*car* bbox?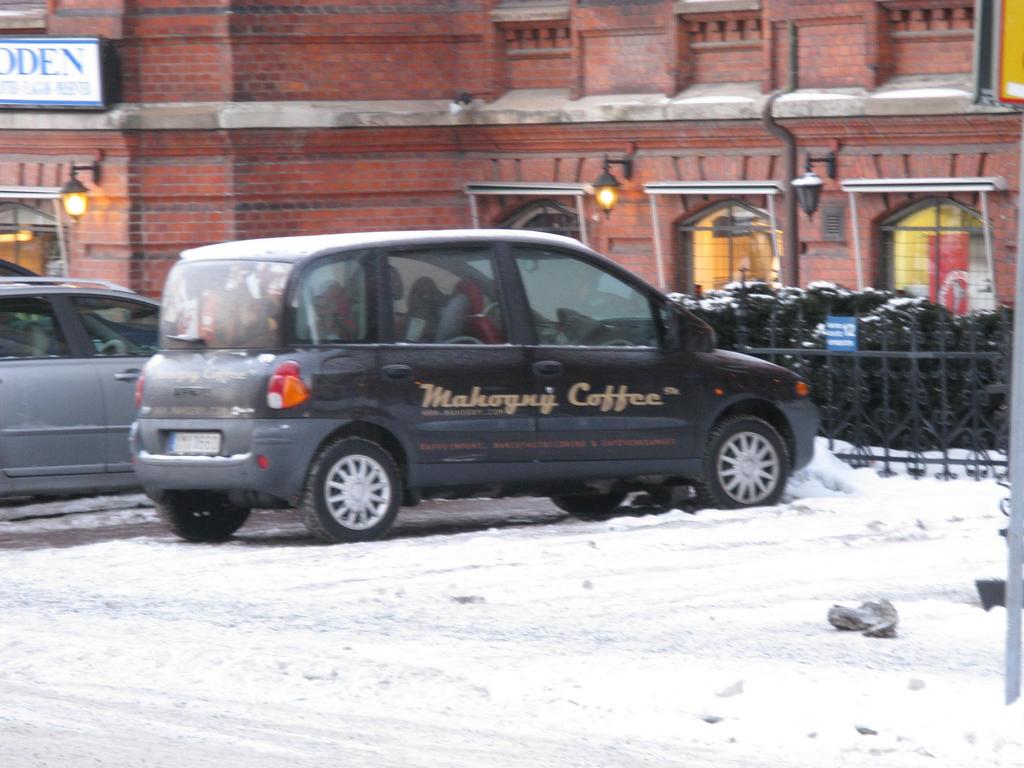
left=123, top=225, right=820, bottom=545
